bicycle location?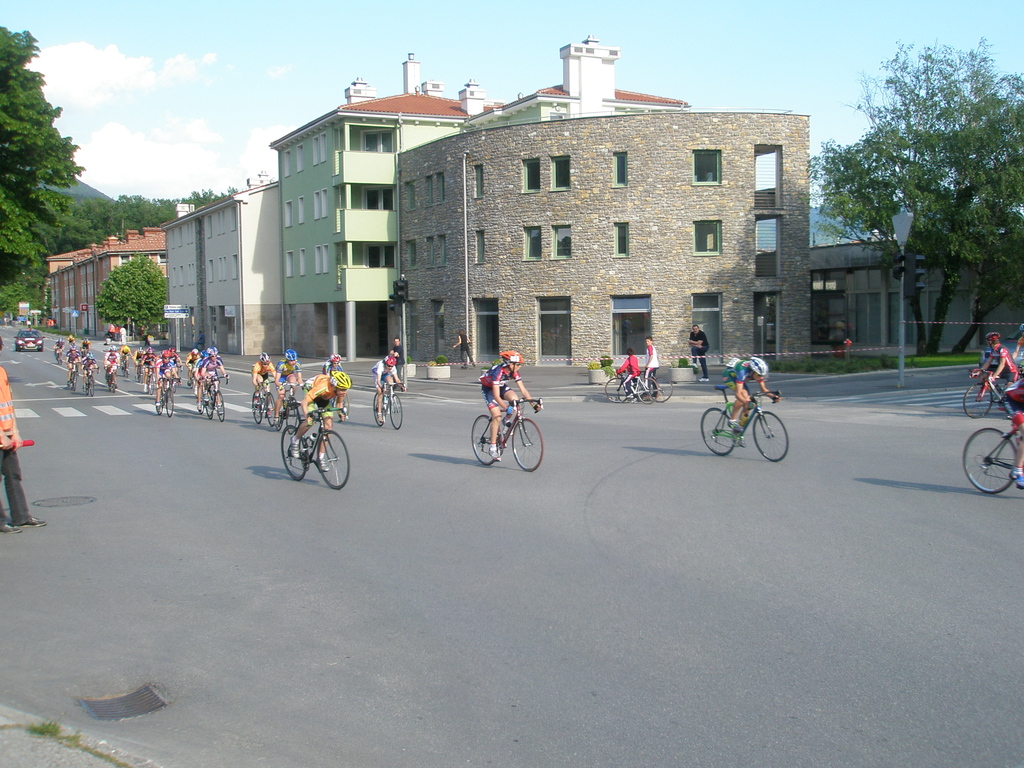
bbox=[108, 367, 115, 391]
